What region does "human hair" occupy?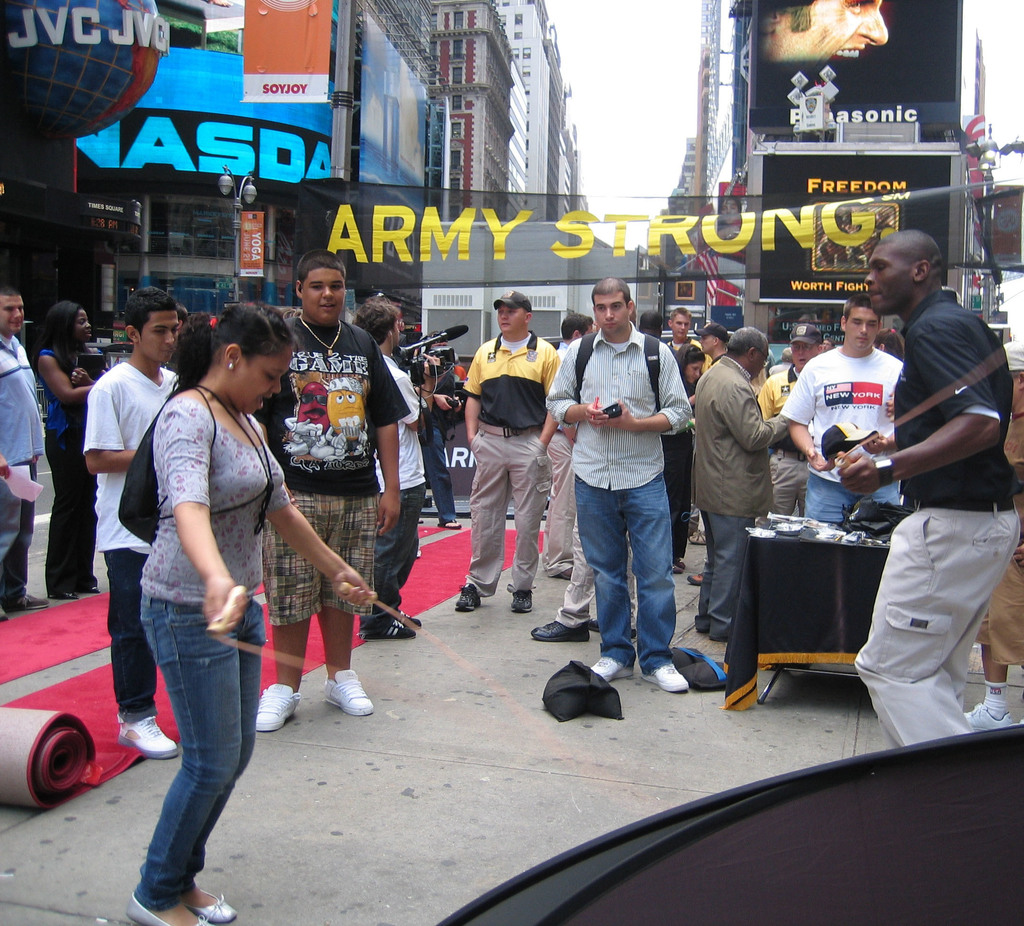
bbox=(843, 297, 881, 313).
